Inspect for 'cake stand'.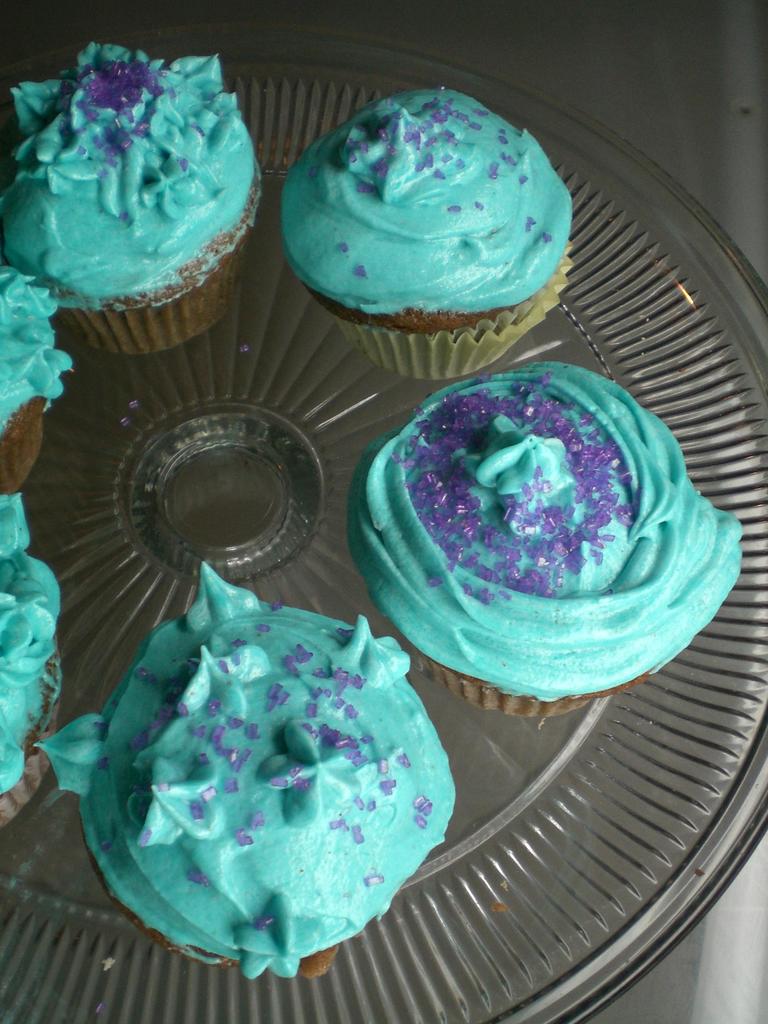
Inspection: bbox=(0, 10, 763, 1023).
